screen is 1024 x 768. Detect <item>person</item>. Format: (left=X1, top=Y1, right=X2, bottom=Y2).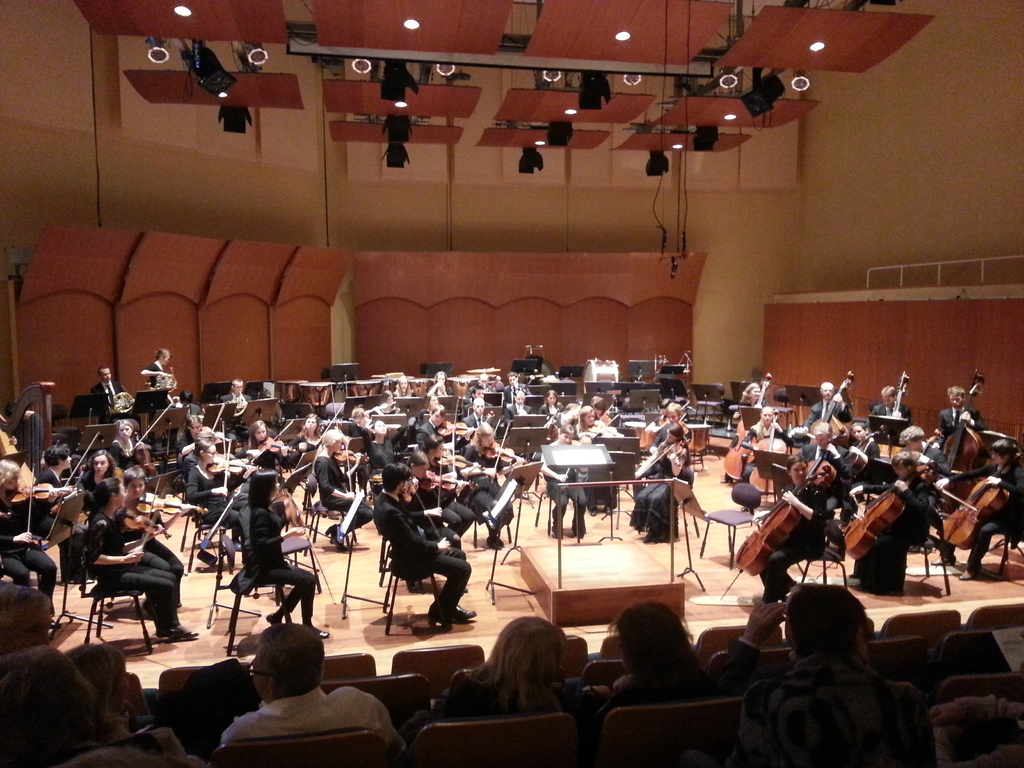
(left=765, top=451, right=824, bottom=600).
